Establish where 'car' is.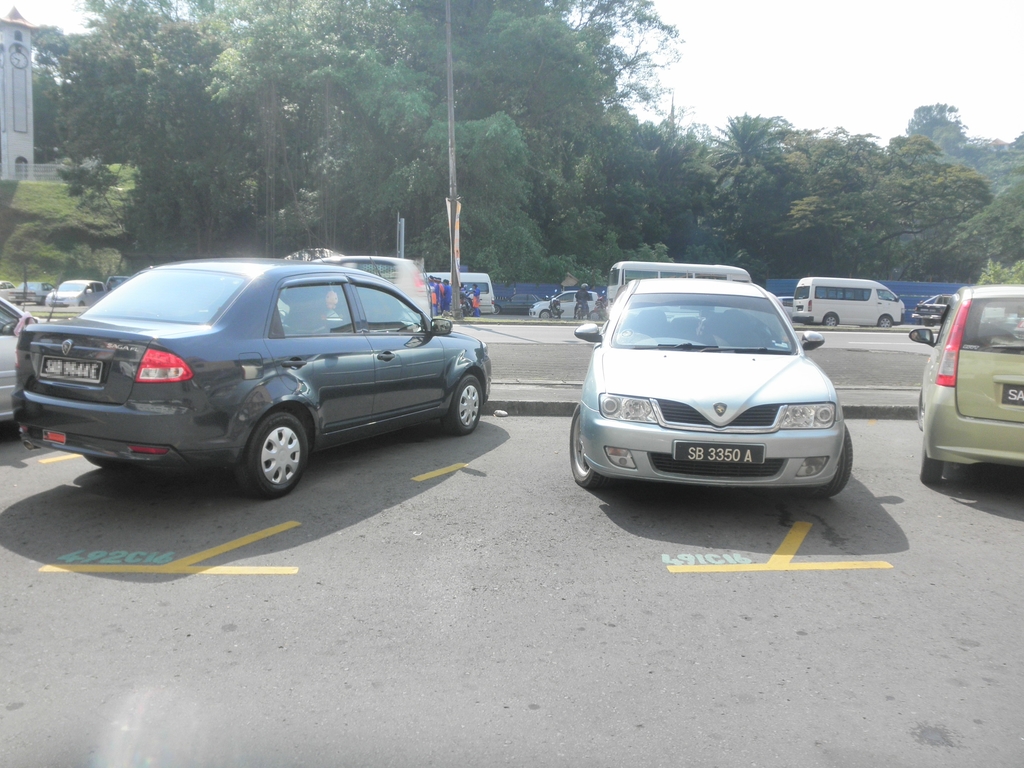
Established at [570,273,861,508].
